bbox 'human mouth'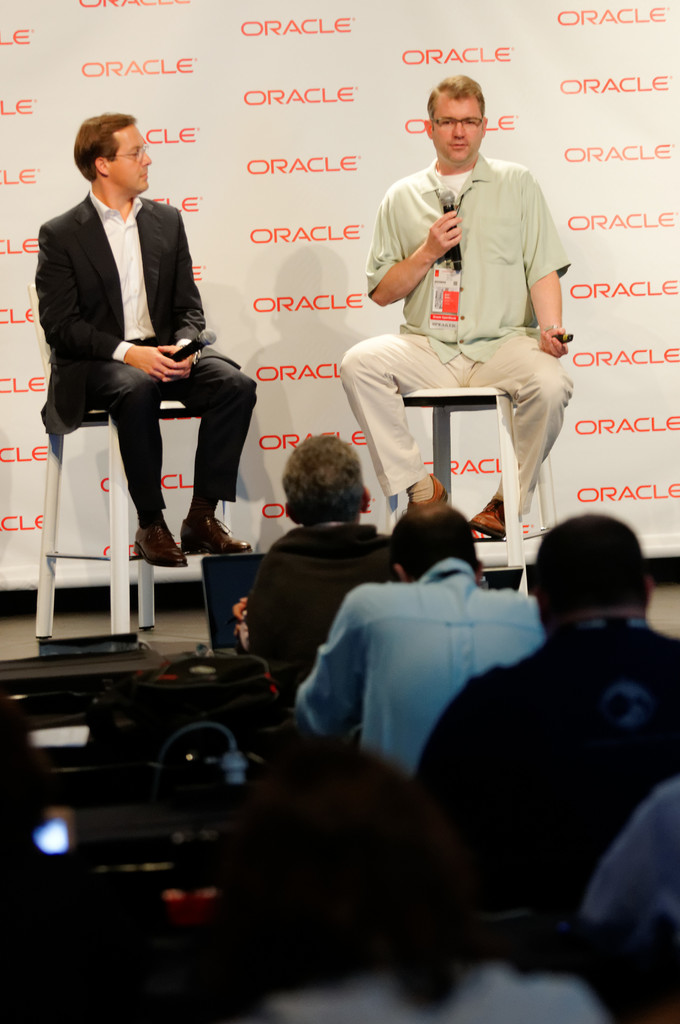
<box>442,139,476,147</box>
